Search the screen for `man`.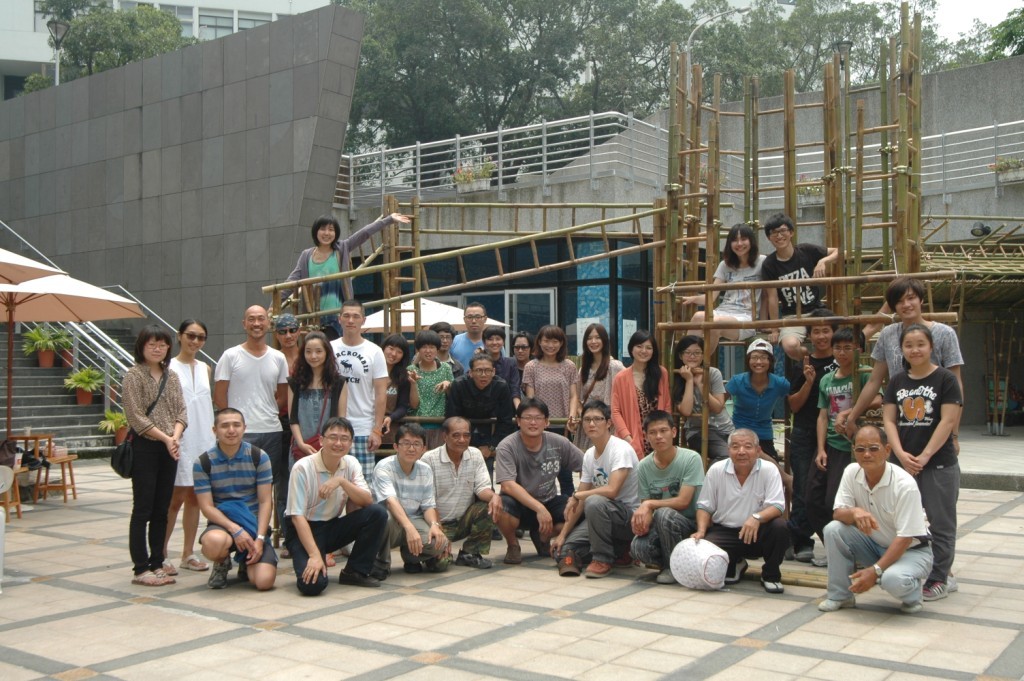
Found at [left=368, top=424, right=449, bottom=578].
